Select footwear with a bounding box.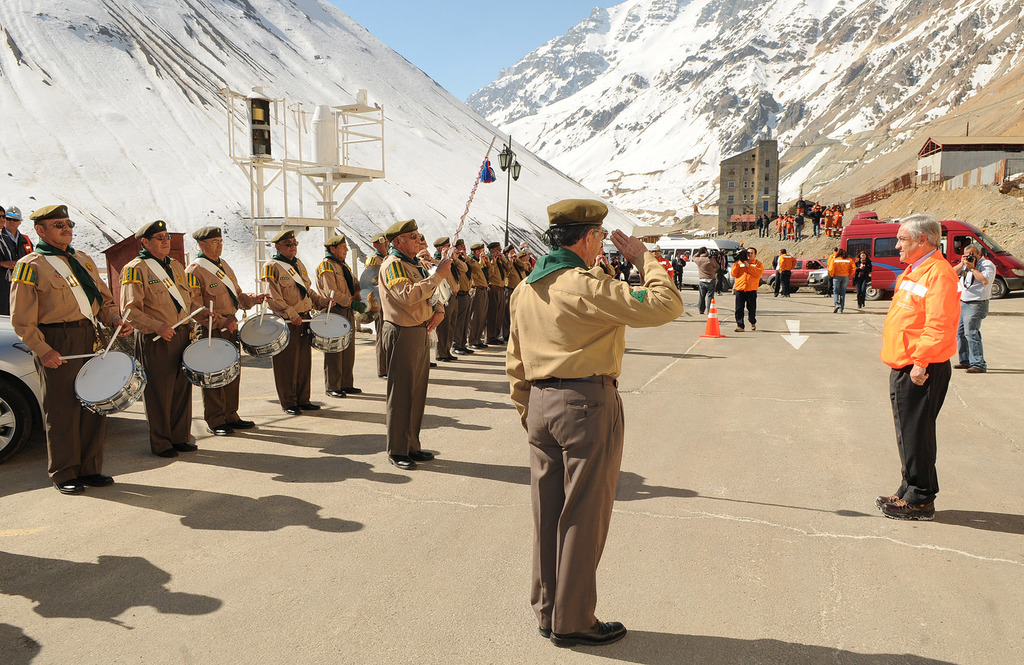
[949,354,968,368].
